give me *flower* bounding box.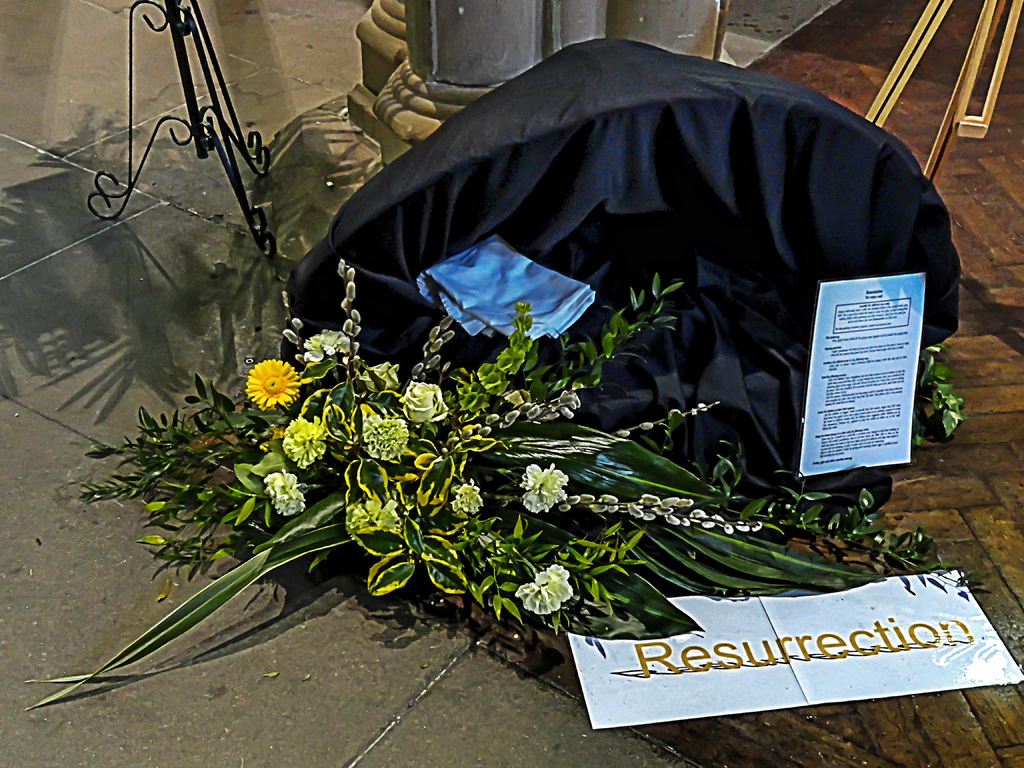
left=402, top=381, right=450, bottom=428.
